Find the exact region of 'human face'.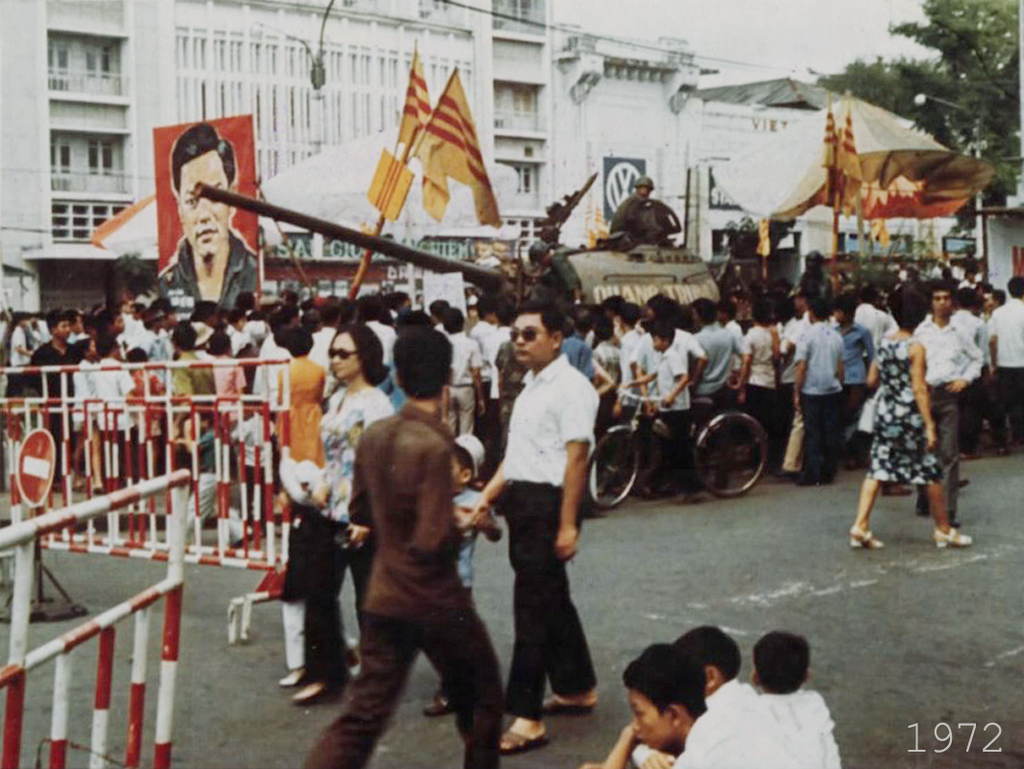
Exact region: 512:316:544:363.
